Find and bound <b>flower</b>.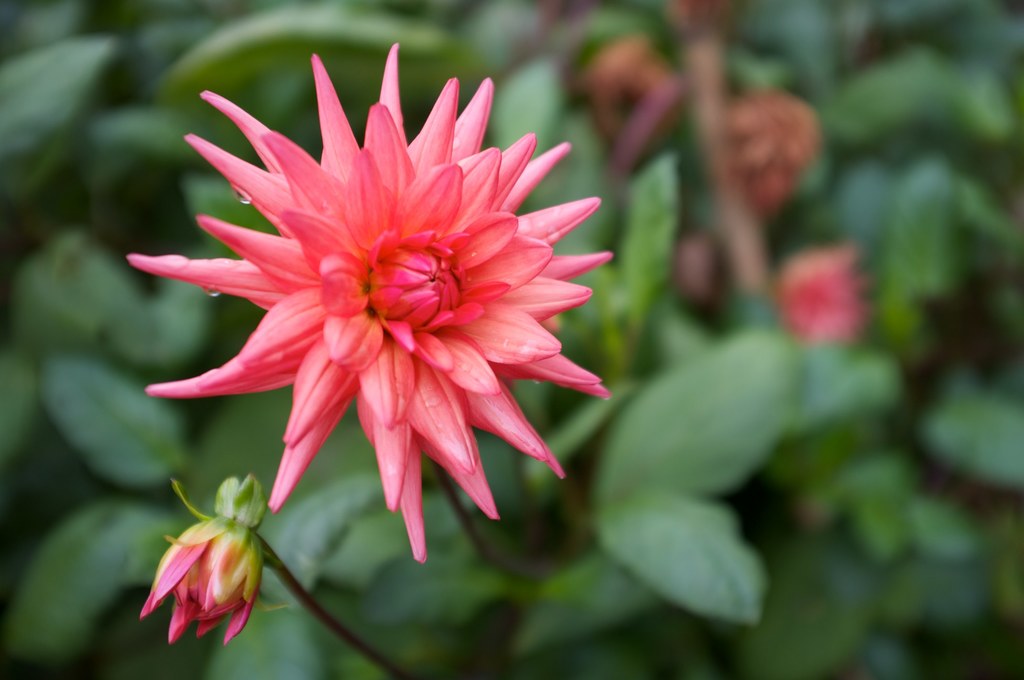
Bound: 772:240:870:345.
